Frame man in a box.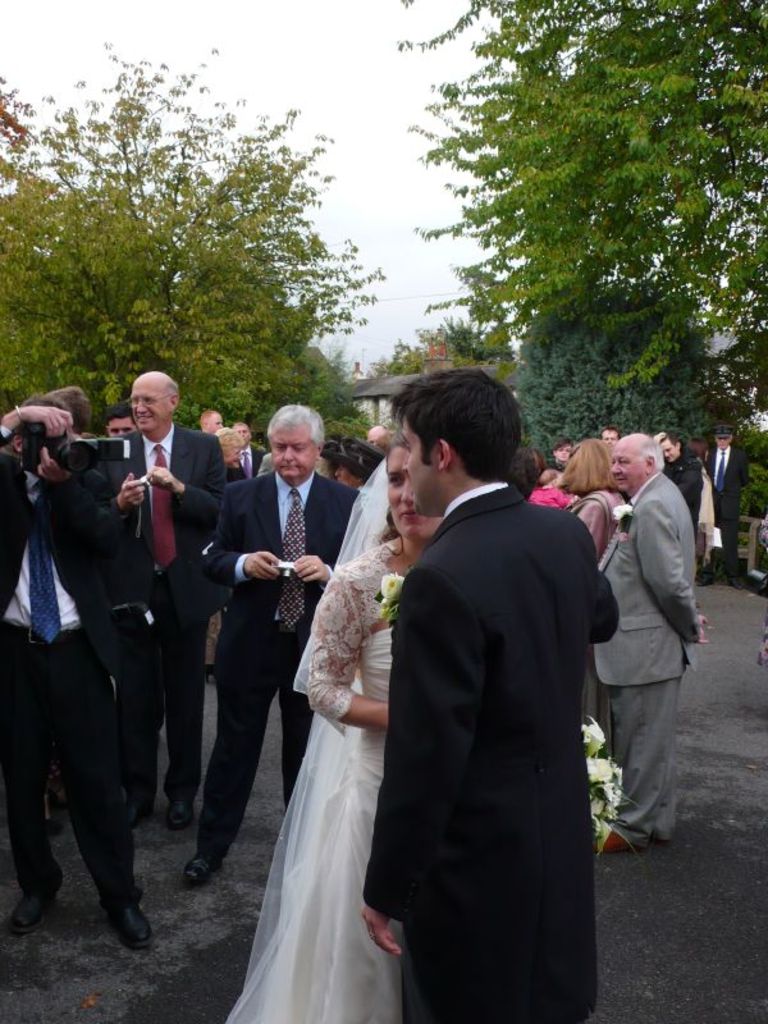
364,367,620,1023.
